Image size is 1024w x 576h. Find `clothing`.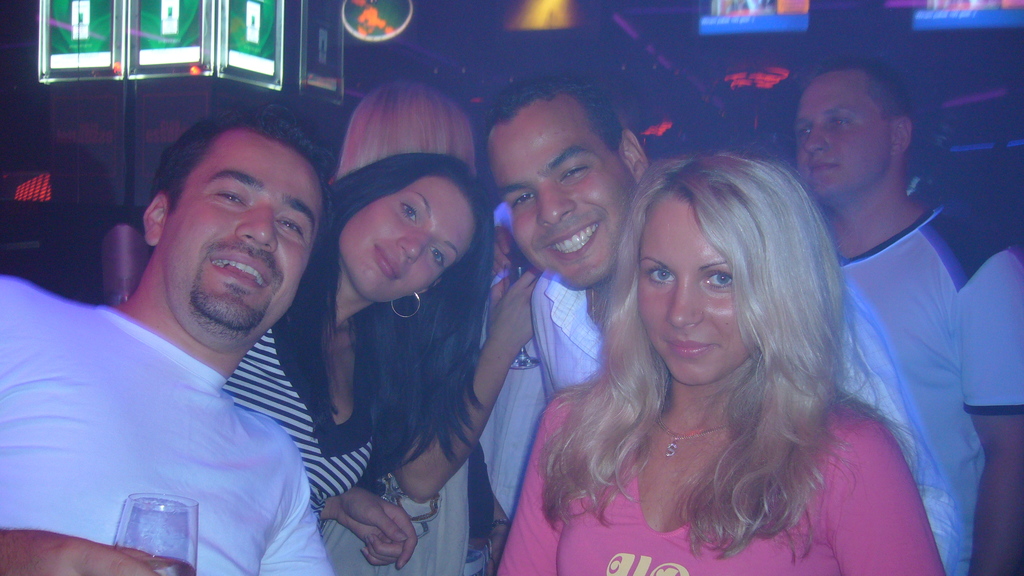
<region>0, 264, 340, 575</region>.
